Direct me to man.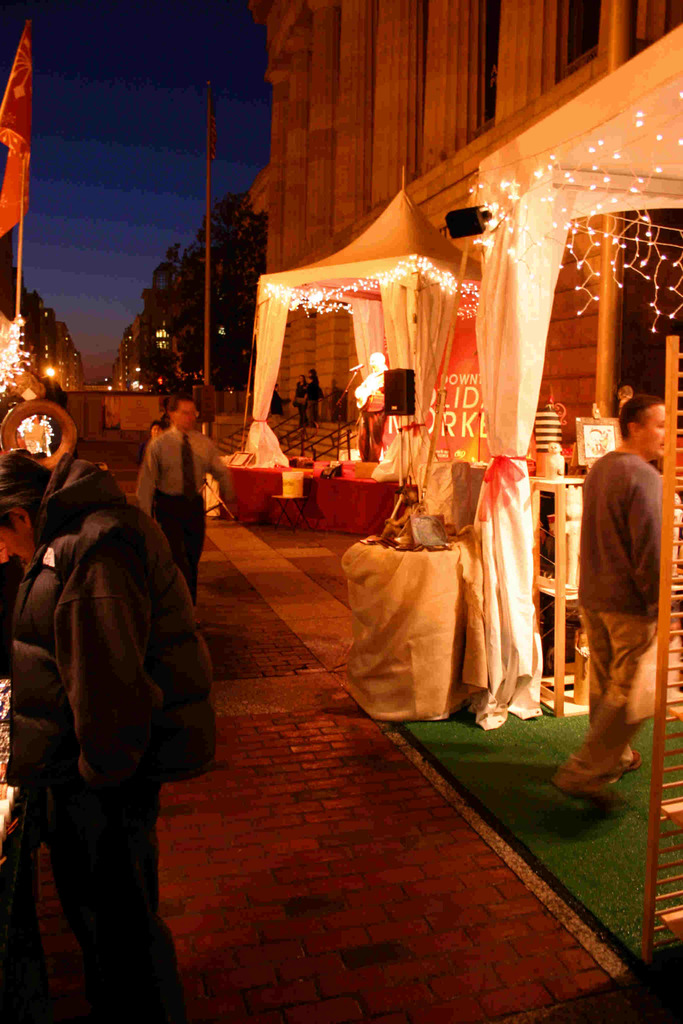
Direction: crop(134, 399, 241, 612).
